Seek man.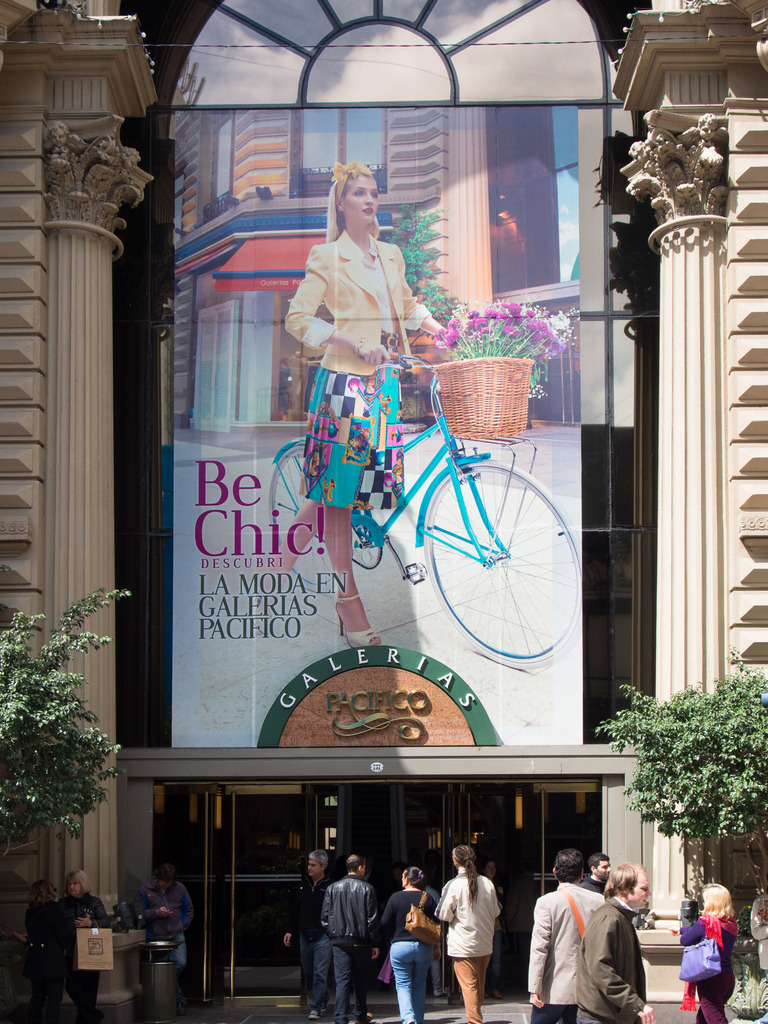
locate(577, 861, 658, 1023).
